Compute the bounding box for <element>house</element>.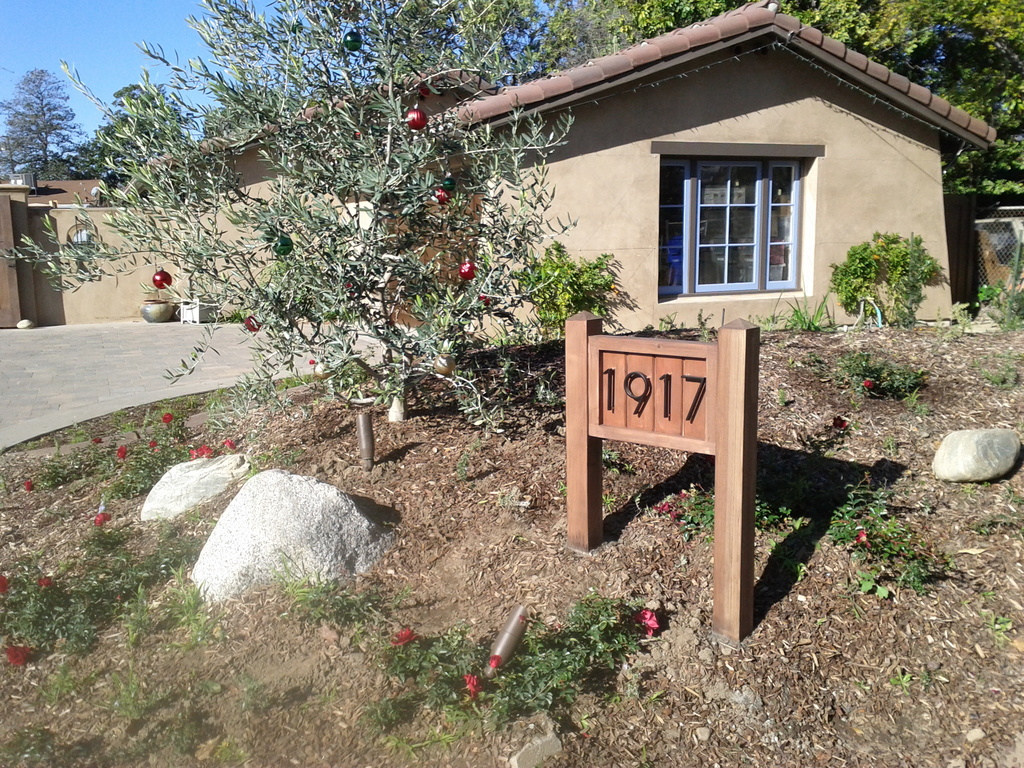
bbox(411, 0, 993, 362).
